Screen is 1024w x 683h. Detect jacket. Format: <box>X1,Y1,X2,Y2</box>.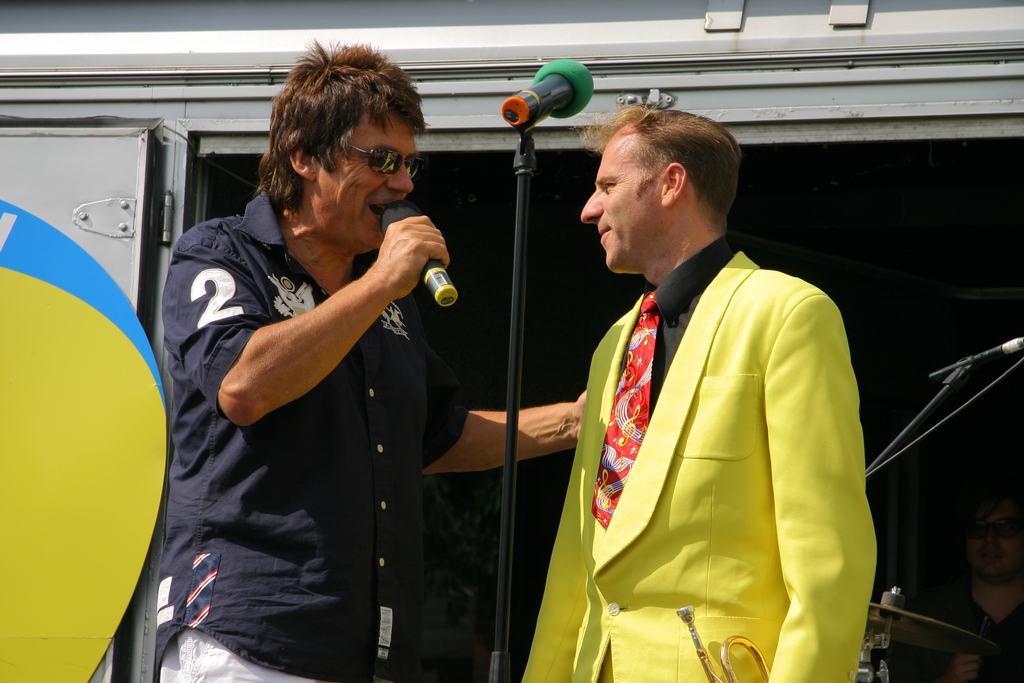
<box>522,246,874,682</box>.
